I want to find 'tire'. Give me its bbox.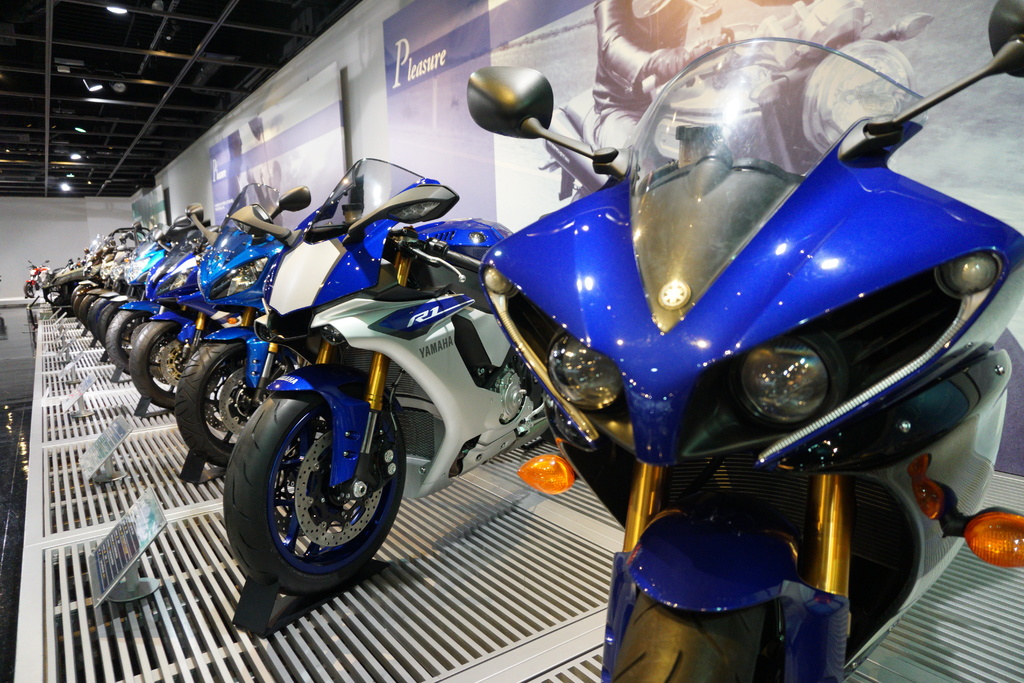
select_region(223, 377, 408, 623).
